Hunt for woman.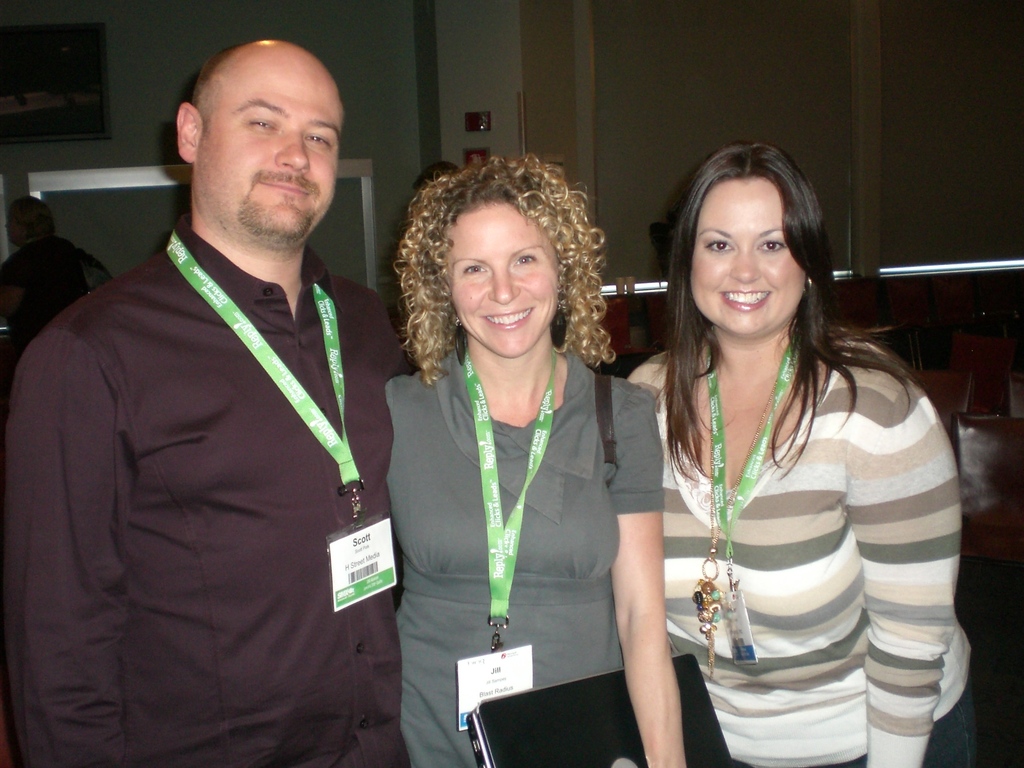
Hunted down at Rect(585, 129, 946, 767).
